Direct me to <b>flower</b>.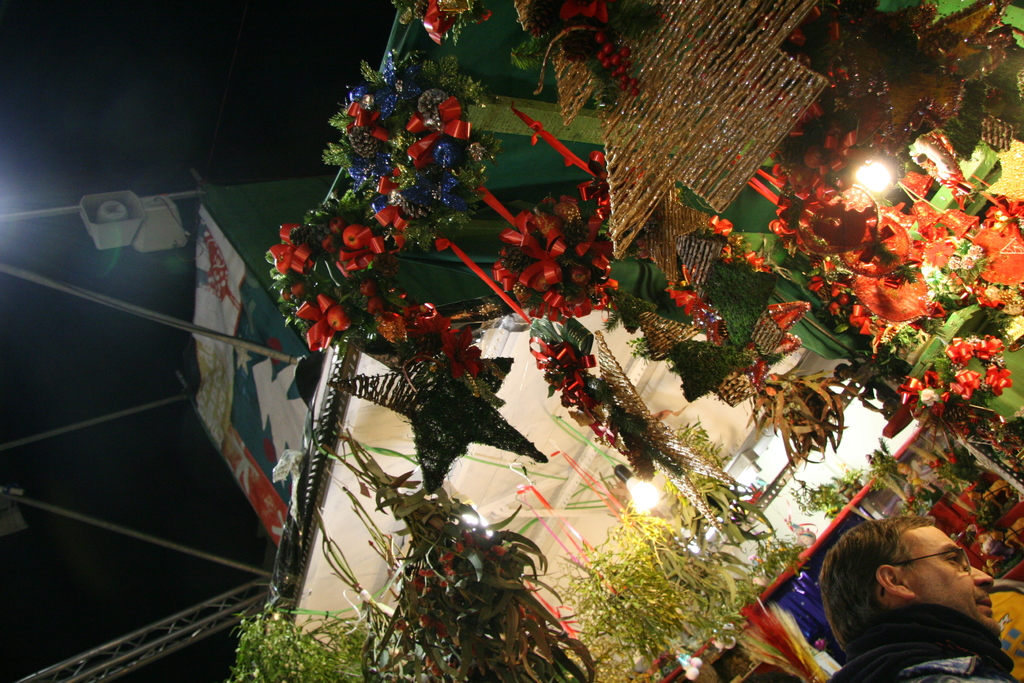
Direction: 509 196 605 307.
